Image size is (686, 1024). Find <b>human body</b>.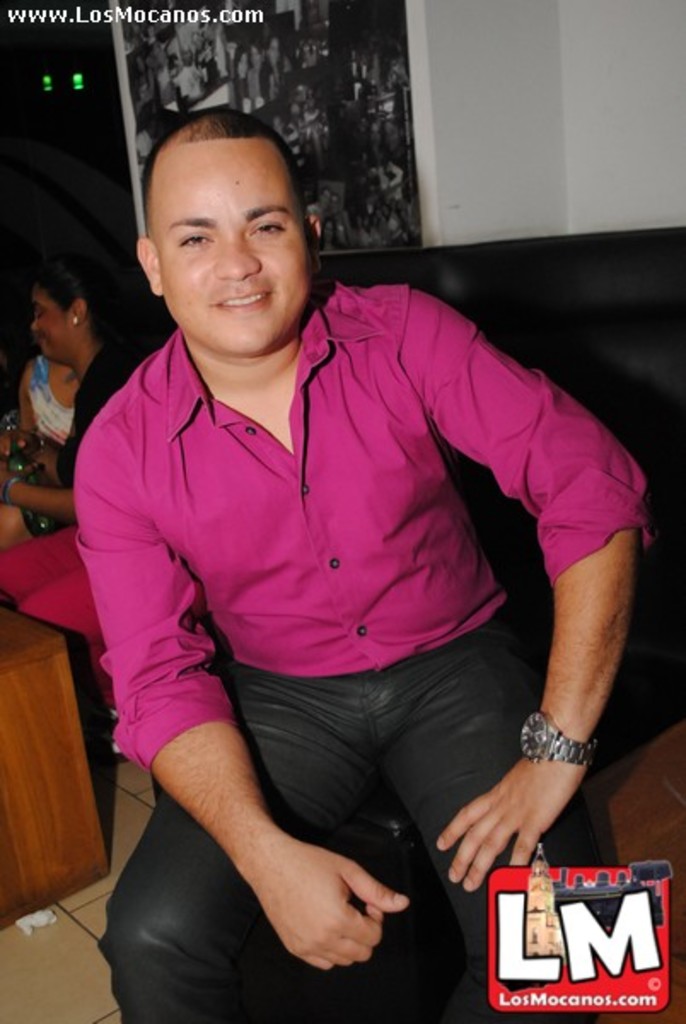
Rect(96, 159, 628, 1002).
